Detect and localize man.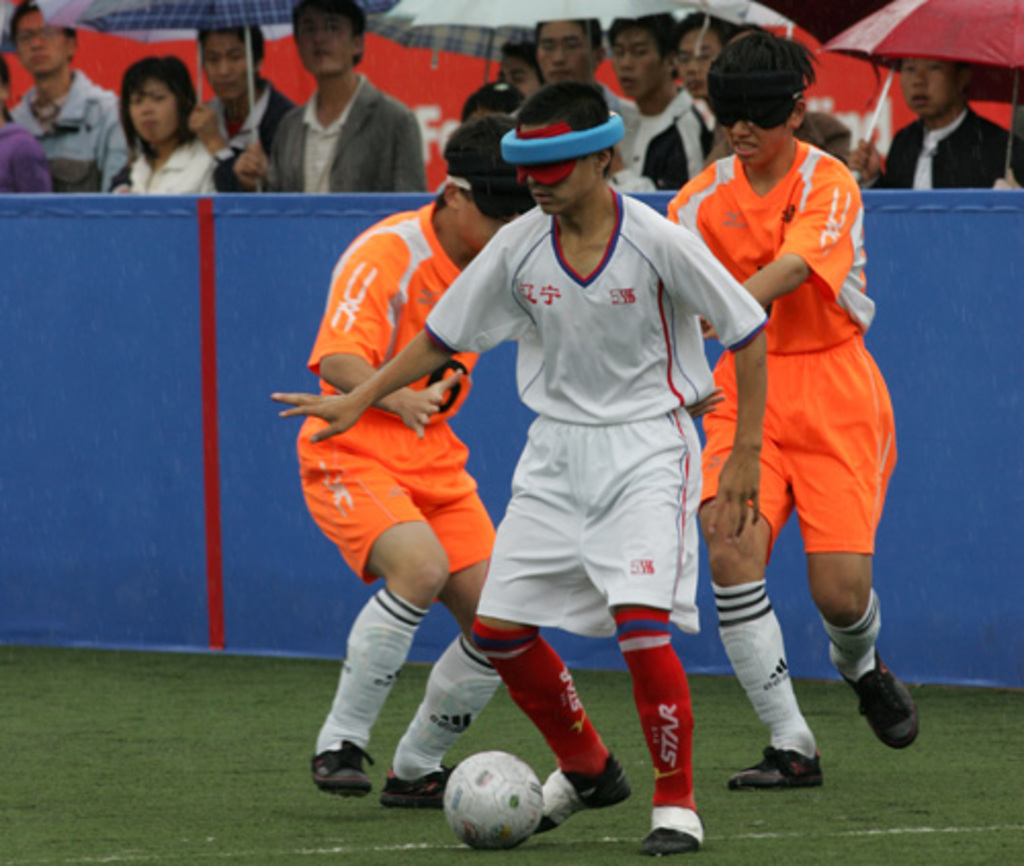
Localized at 645,12,748,199.
